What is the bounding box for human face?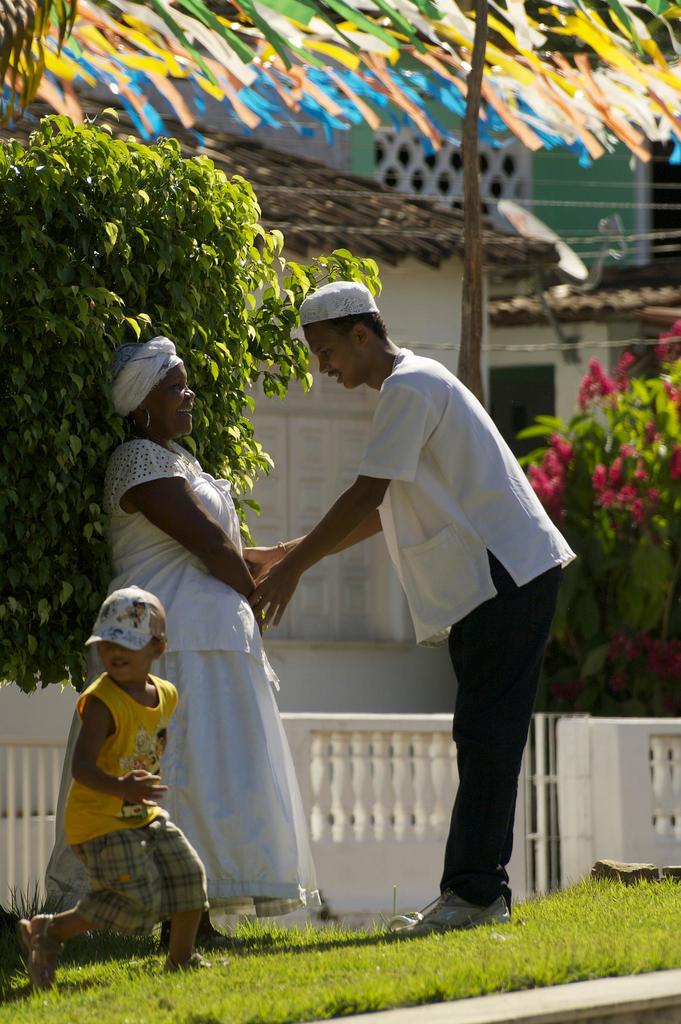
<box>151,350,206,436</box>.
